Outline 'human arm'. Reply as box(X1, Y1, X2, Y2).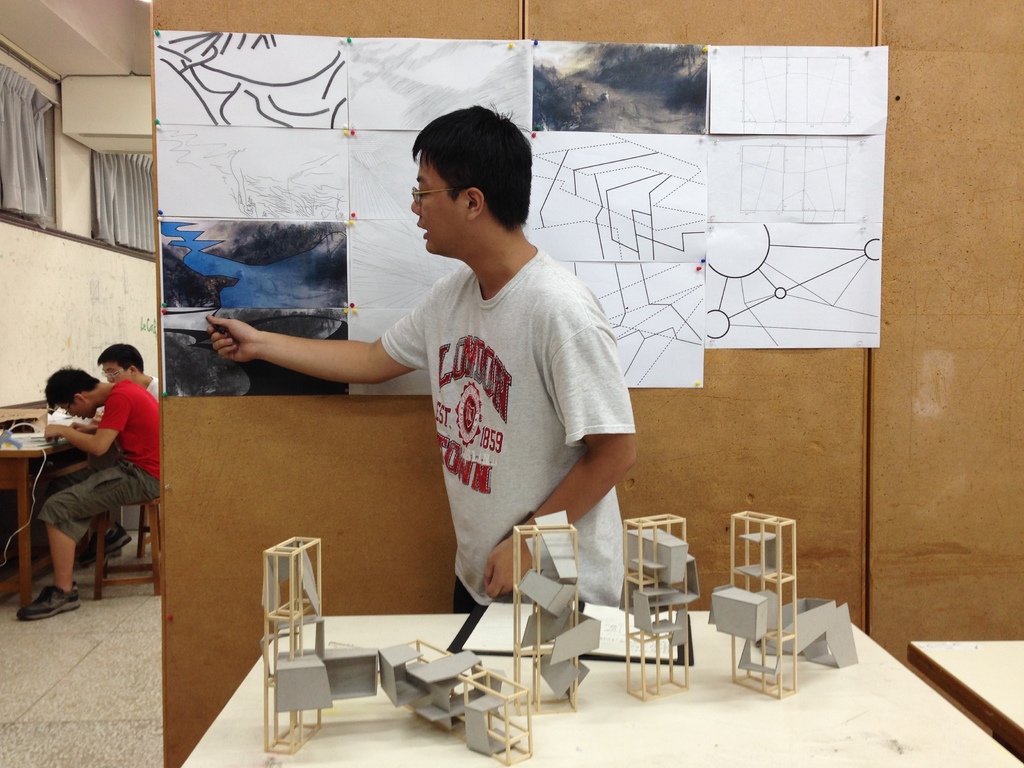
box(208, 292, 429, 404).
